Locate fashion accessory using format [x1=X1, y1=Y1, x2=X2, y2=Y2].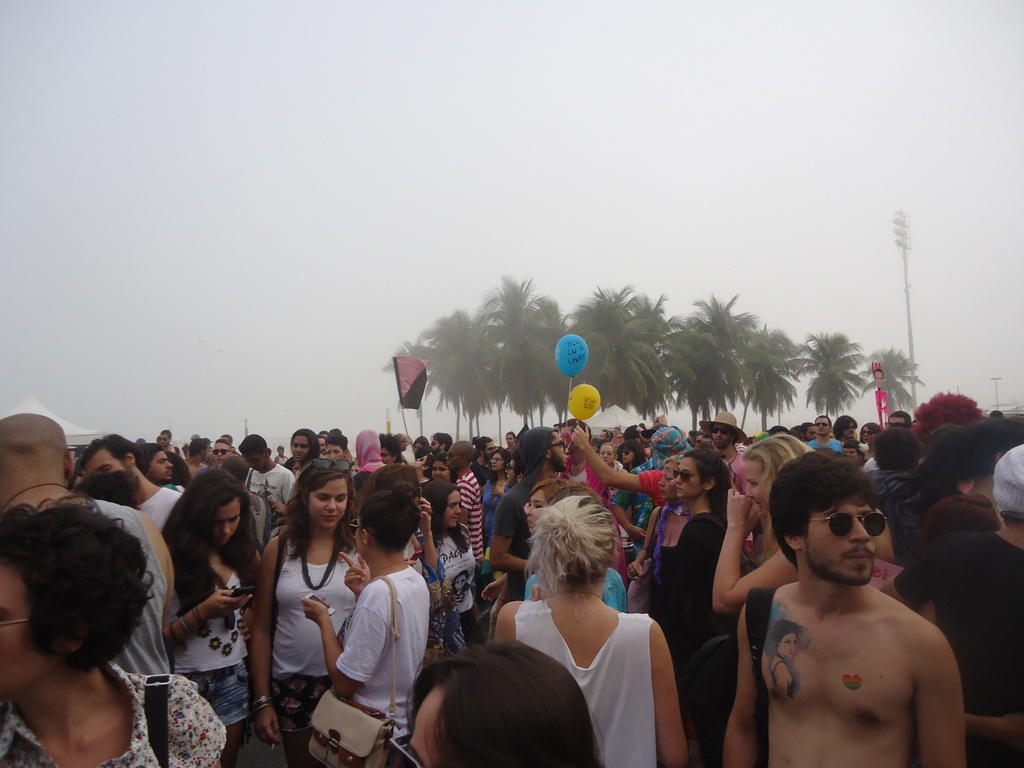
[x1=351, y1=519, x2=372, y2=538].
